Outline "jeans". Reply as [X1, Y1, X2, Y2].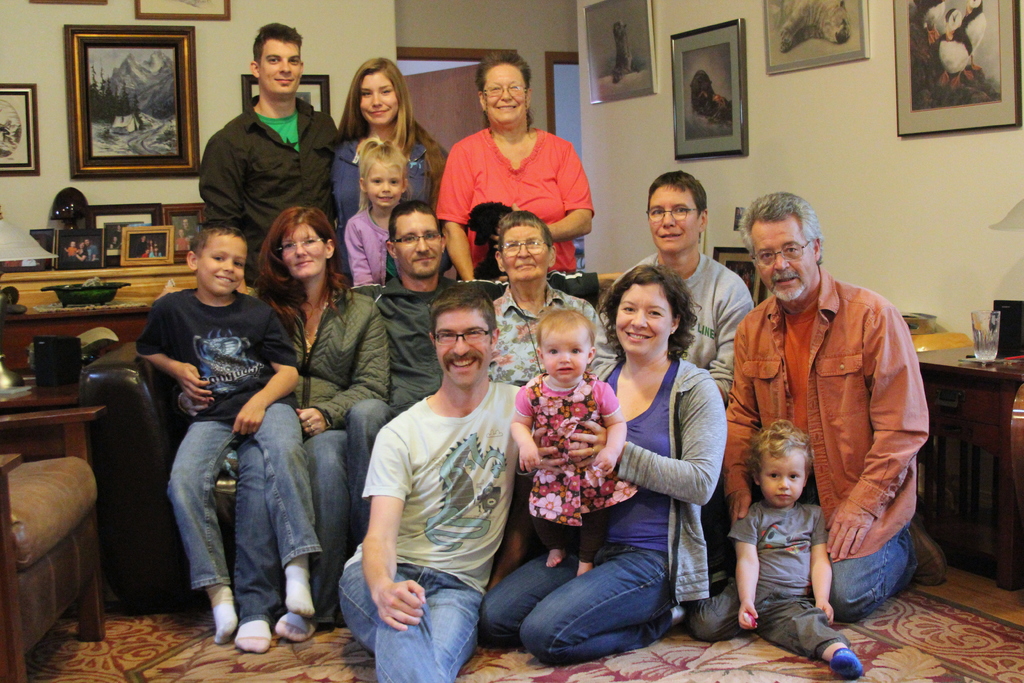
[831, 525, 916, 618].
